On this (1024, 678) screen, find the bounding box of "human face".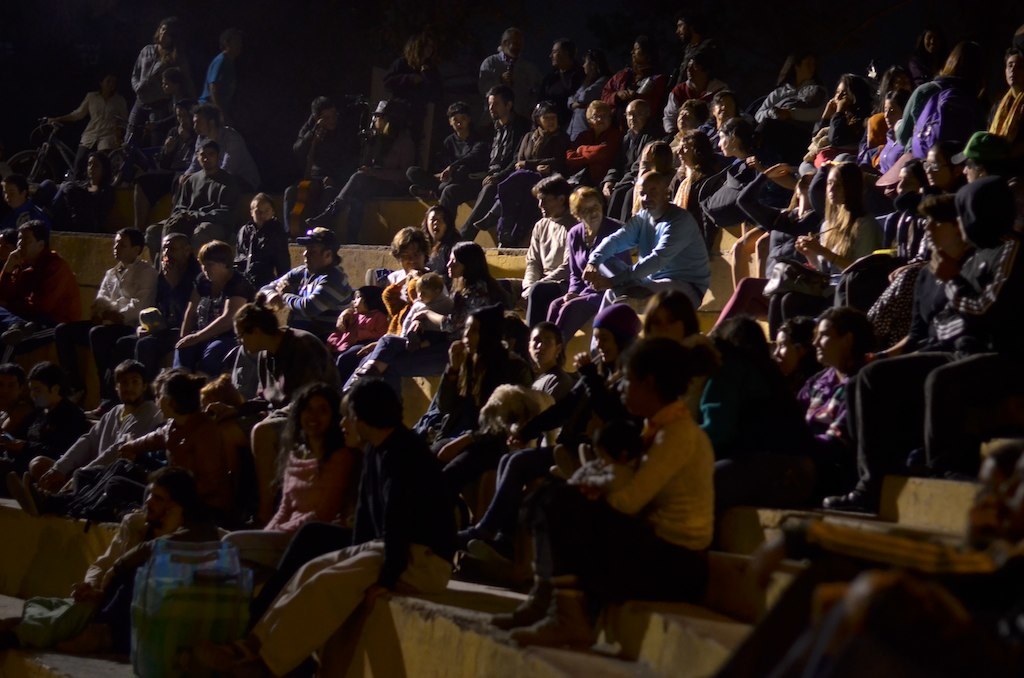
Bounding box: pyautogui.locateOnScreen(773, 331, 793, 378).
